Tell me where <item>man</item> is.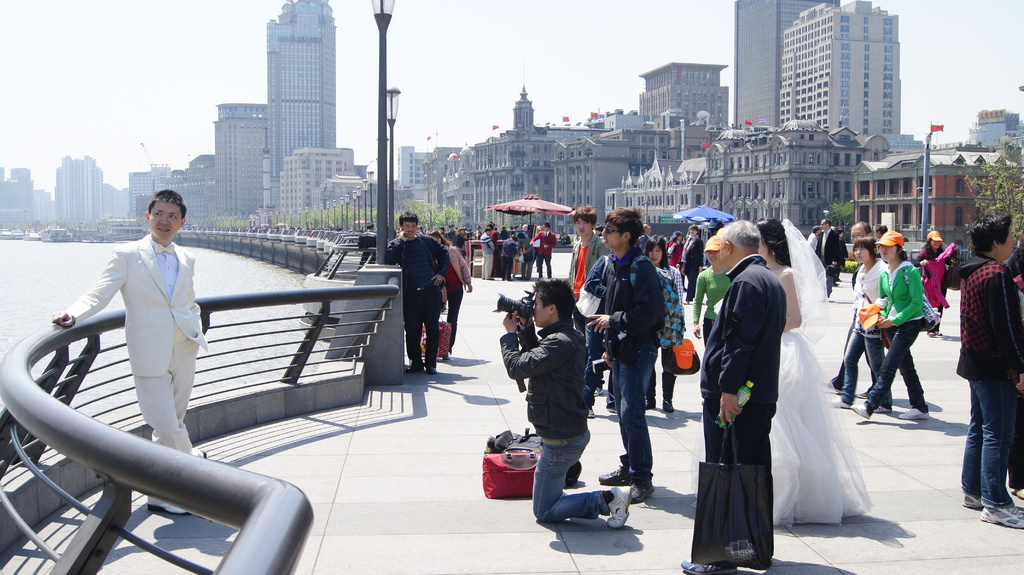
<item>man</item> is at rect(387, 212, 450, 375).
